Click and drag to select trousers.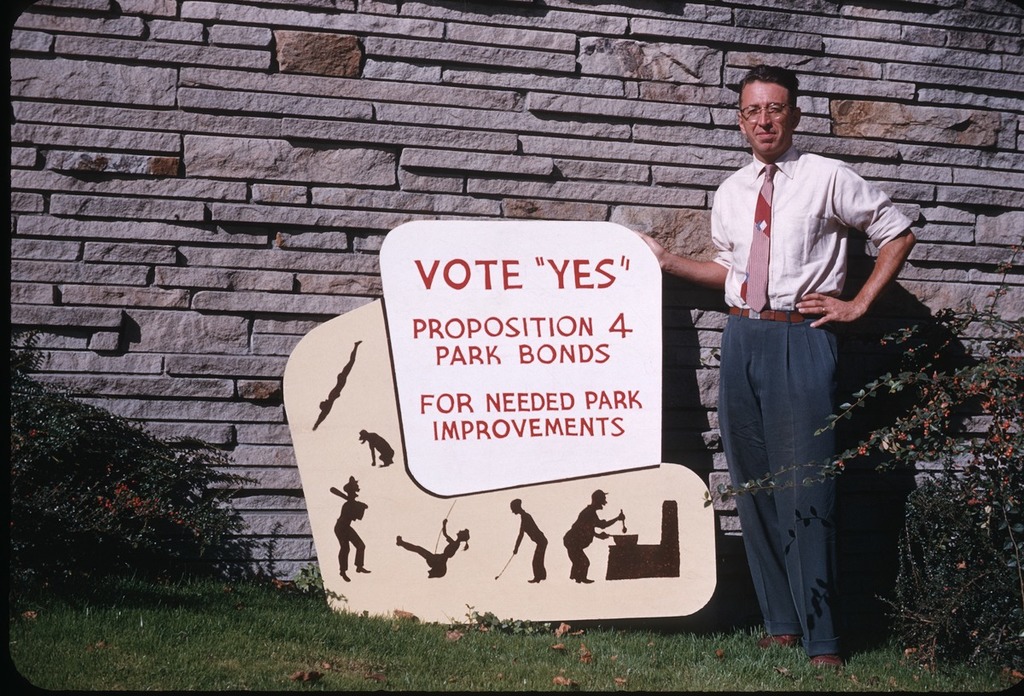
Selection: select_region(723, 317, 853, 647).
